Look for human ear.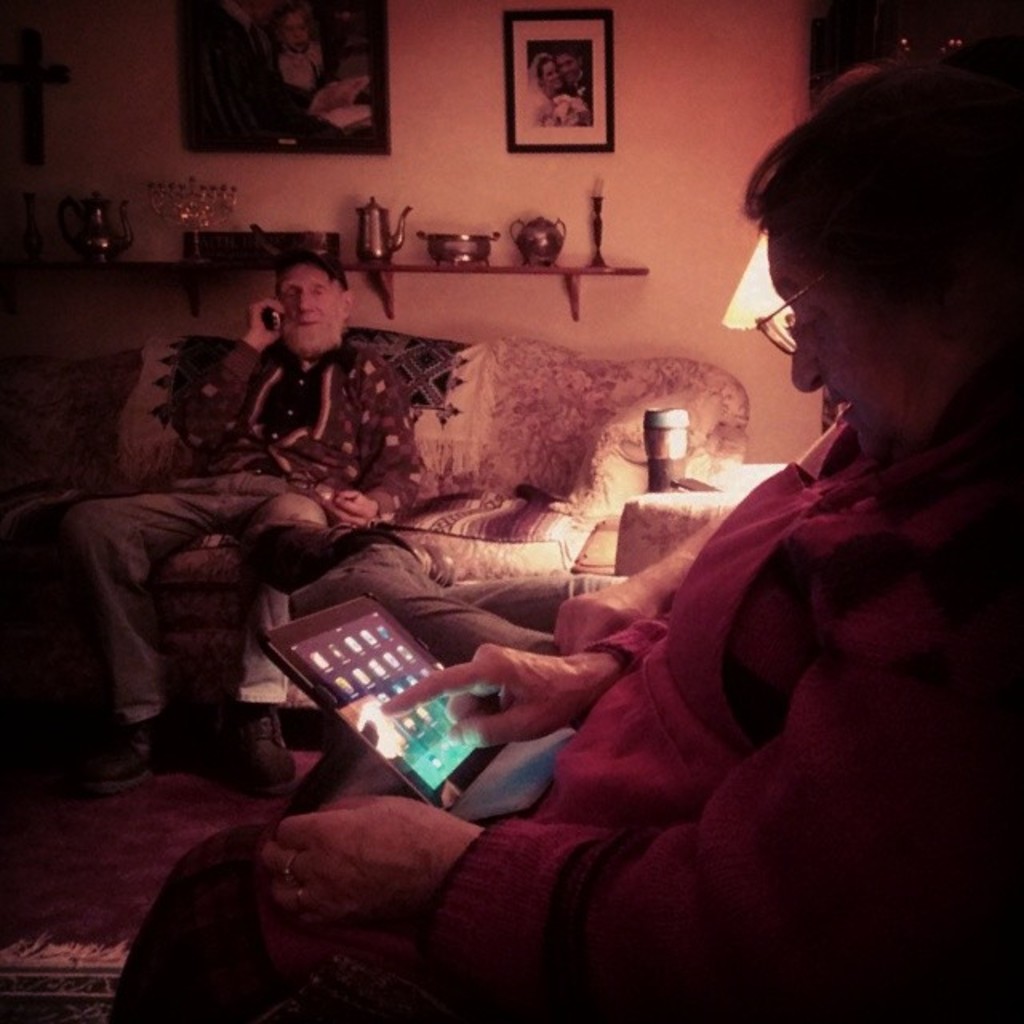
Found: detection(341, 290, 347, 320).
